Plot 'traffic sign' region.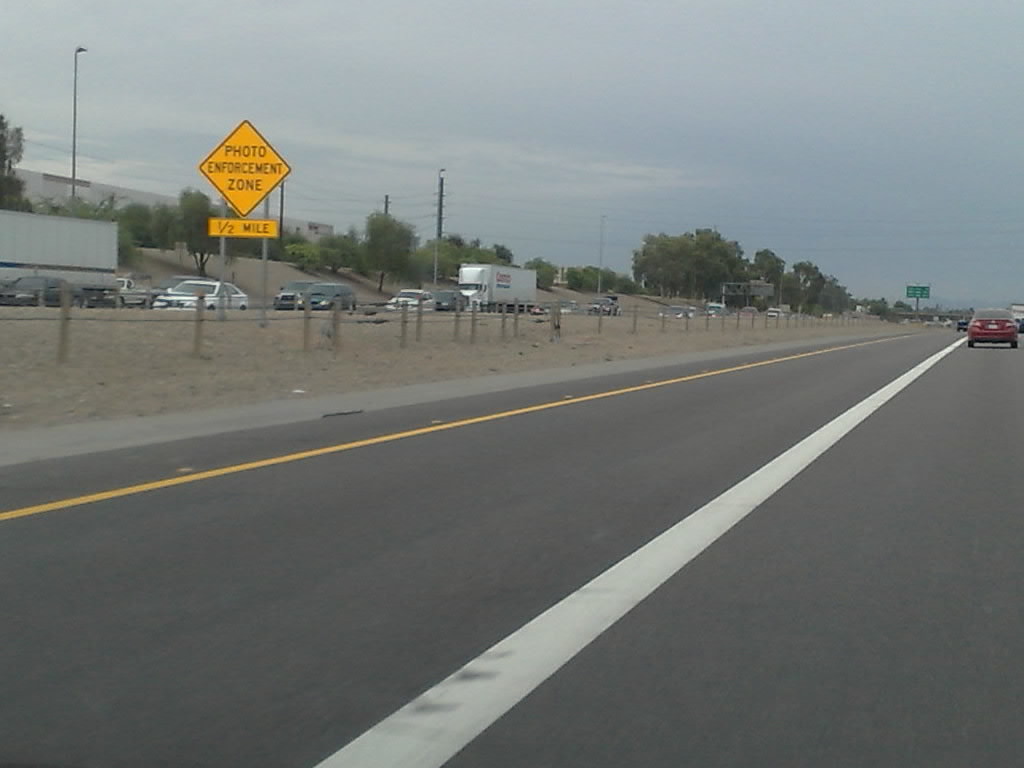
Plotted at {"x1": 197, "y1": 120, "x2": 292, "y2": 237}.
